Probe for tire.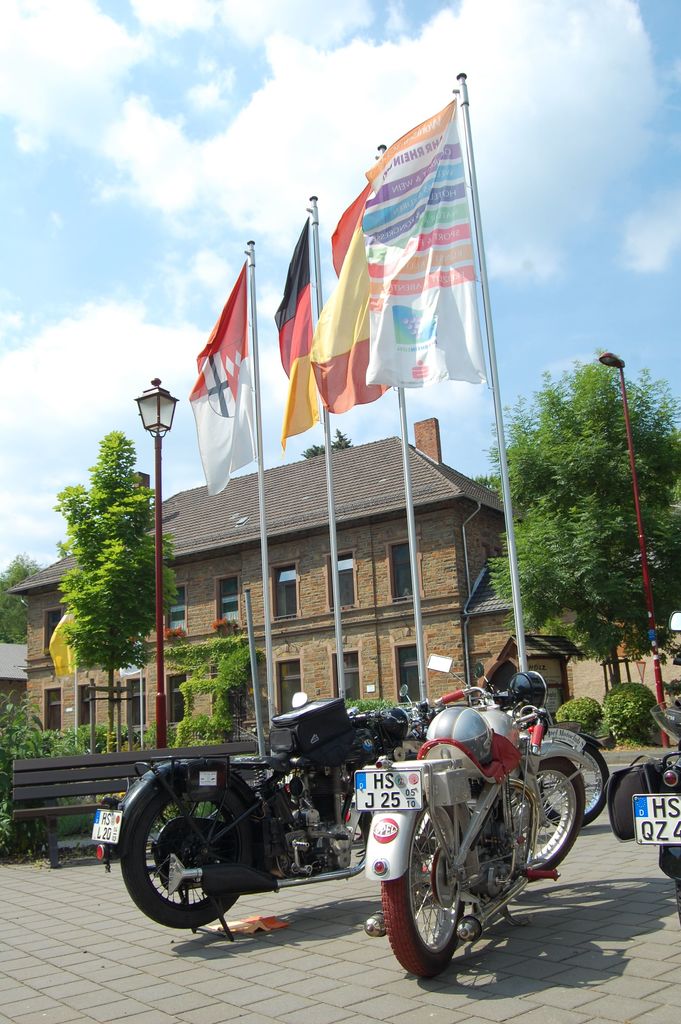
Probe result: left=498, top=756, right=586, bottom=878.
